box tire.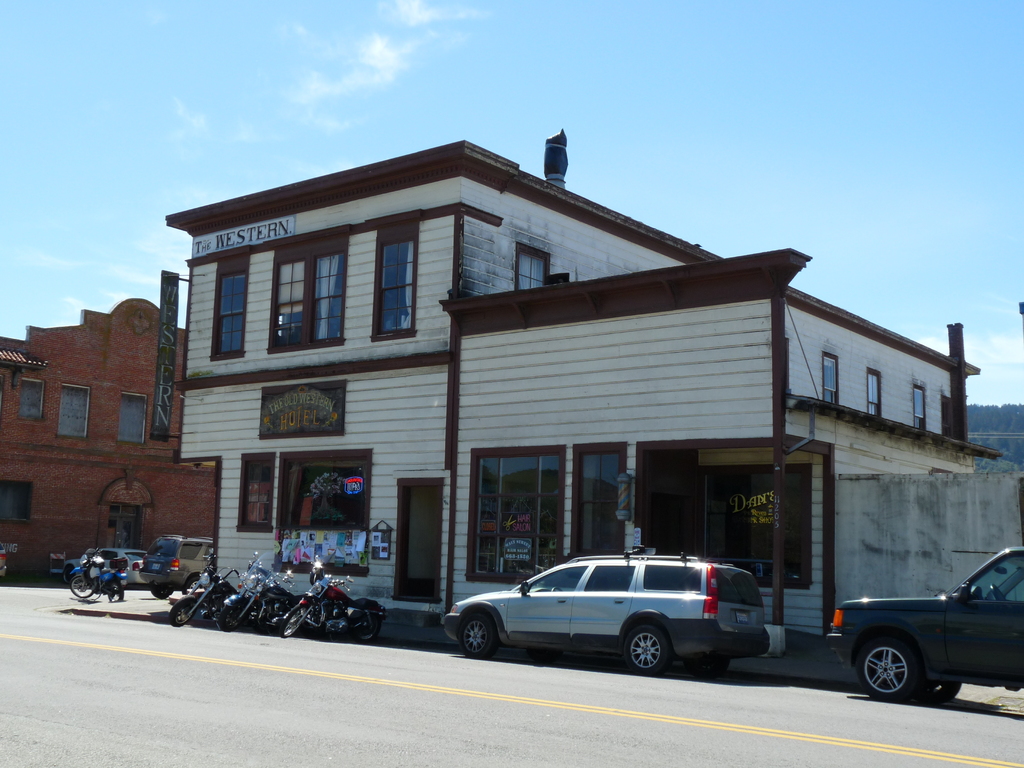
left=842, top=631, right=941, bottom=714.
